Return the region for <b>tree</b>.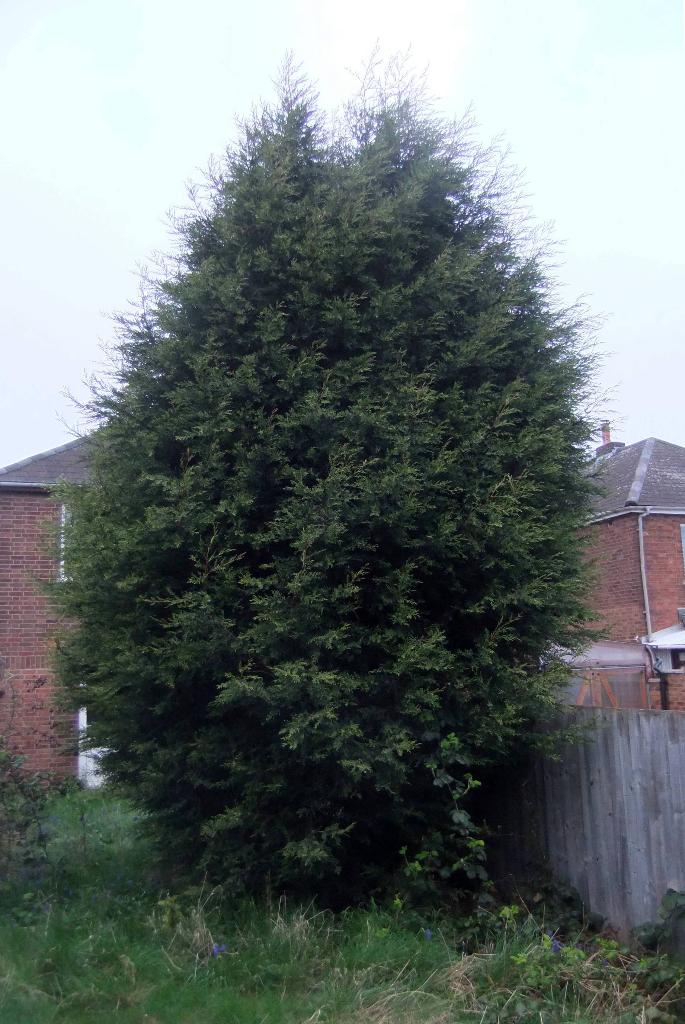
l=60, t=22, r=601, b=900.
